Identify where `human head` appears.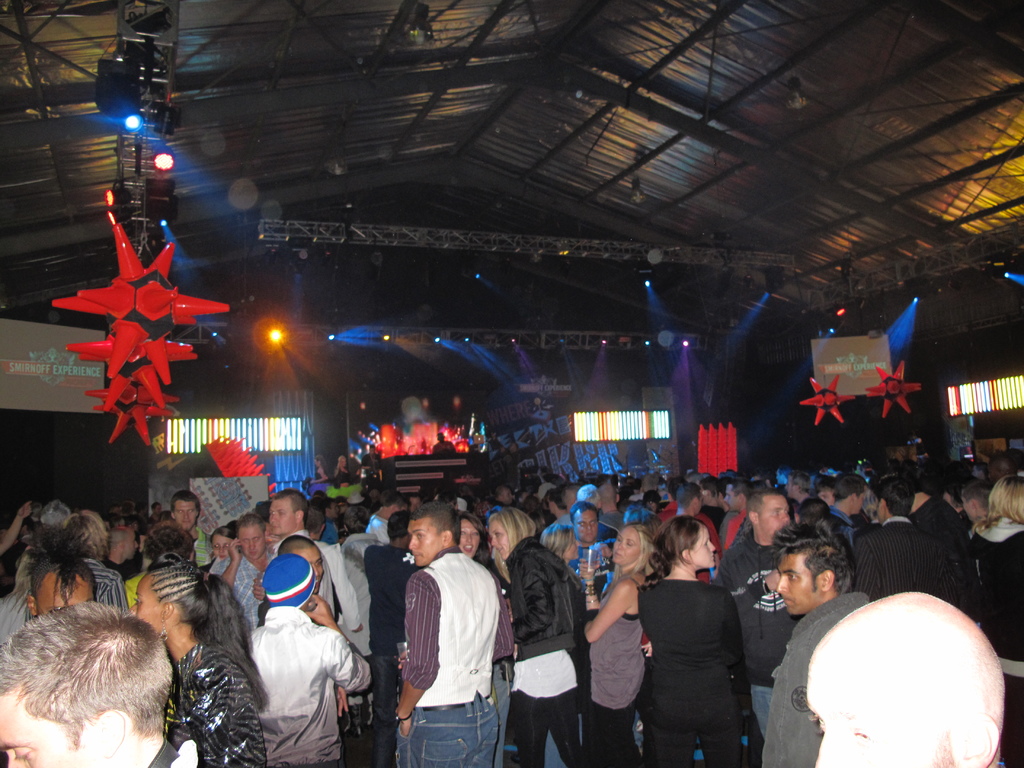
Appears at {"x1": 266, "y1": 485, "x2": 306, "y2": 532}.
